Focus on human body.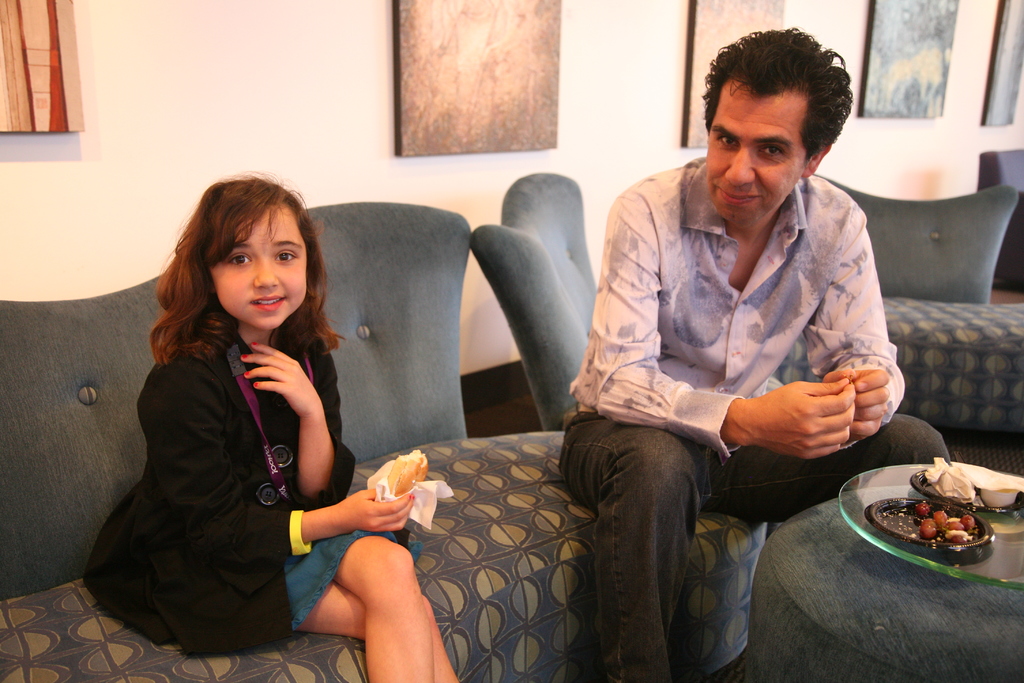
Focused at (83, 169, 463, 682).
